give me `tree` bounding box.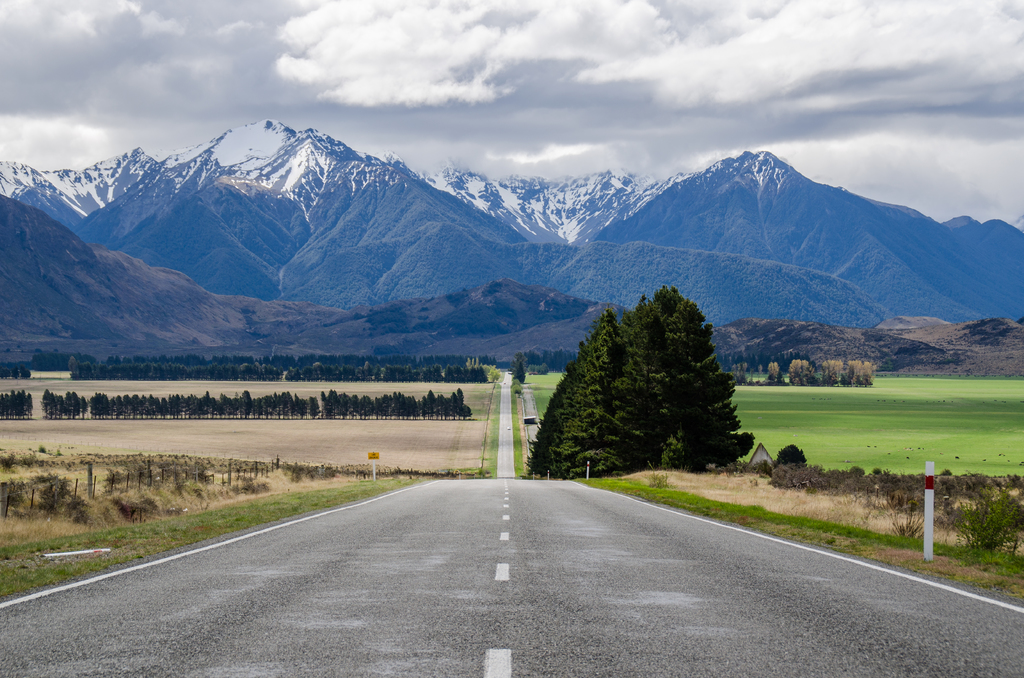
[841, 360, 860, 385].
